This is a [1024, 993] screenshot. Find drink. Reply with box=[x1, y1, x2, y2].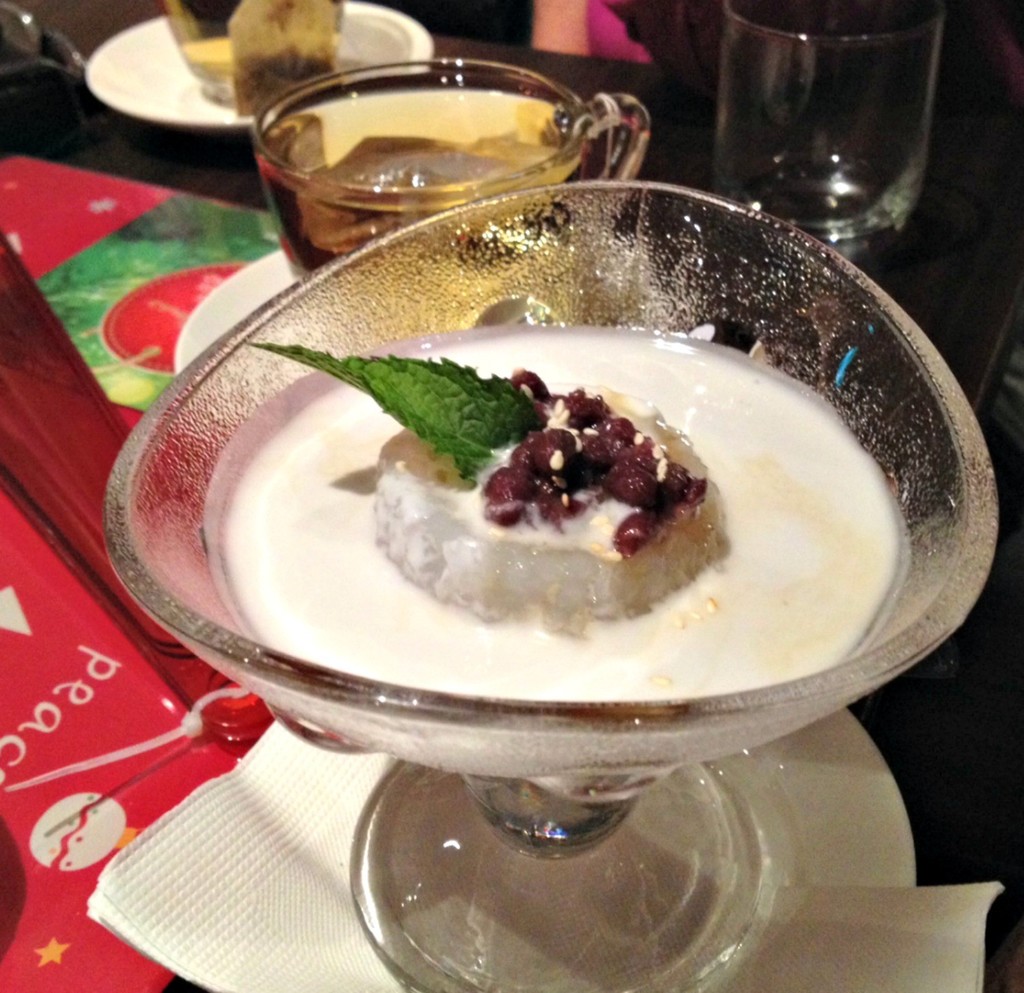
box=[258, 61, 590, 272].
